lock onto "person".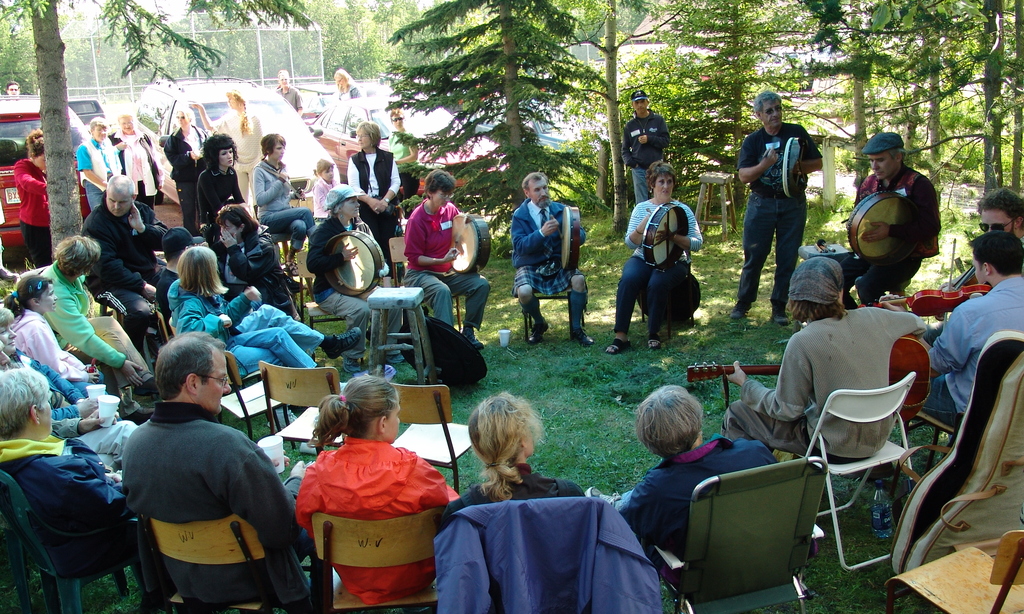
Locked: 614,387,813,585.
